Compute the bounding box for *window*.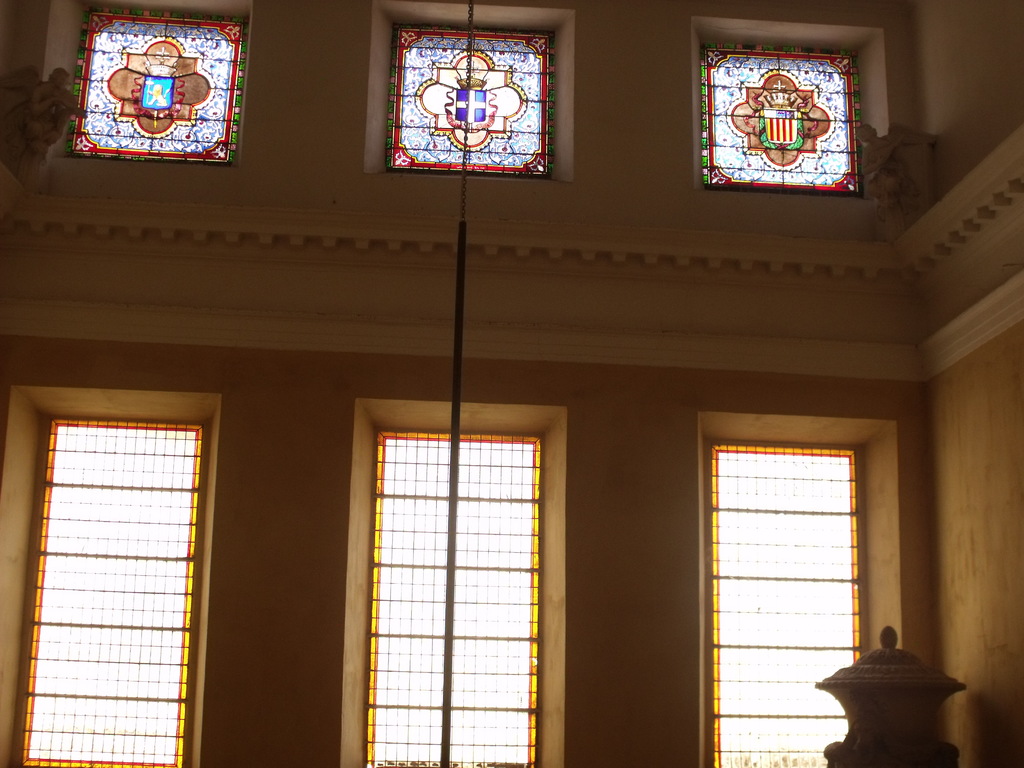
(left=19, top=417, right=197, bottom=767).
